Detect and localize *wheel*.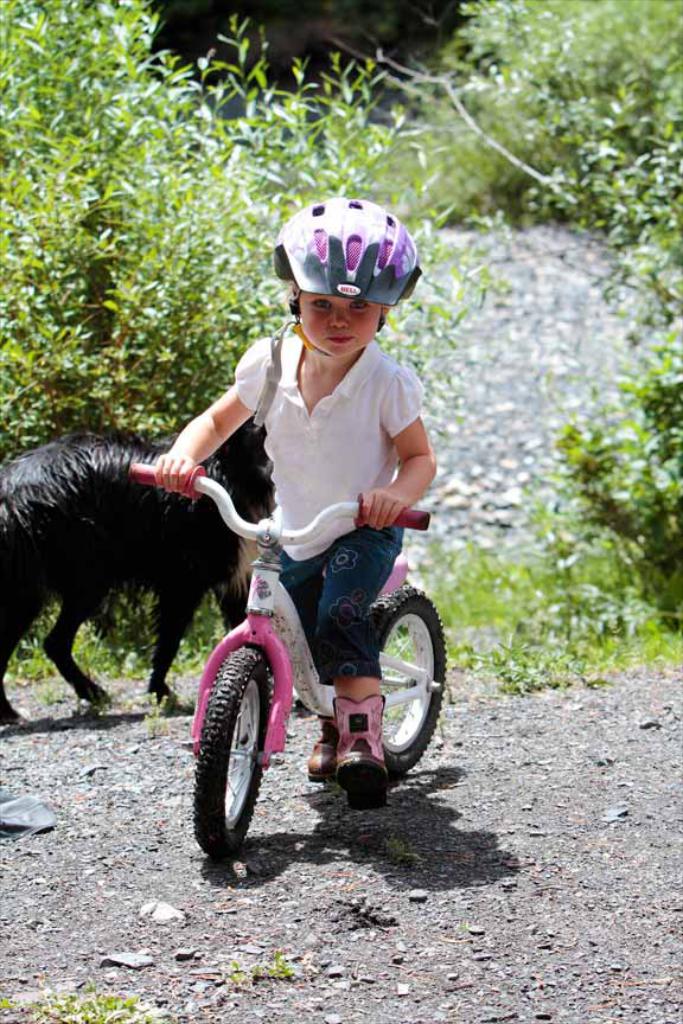
Localized at [355,583,448,781].
